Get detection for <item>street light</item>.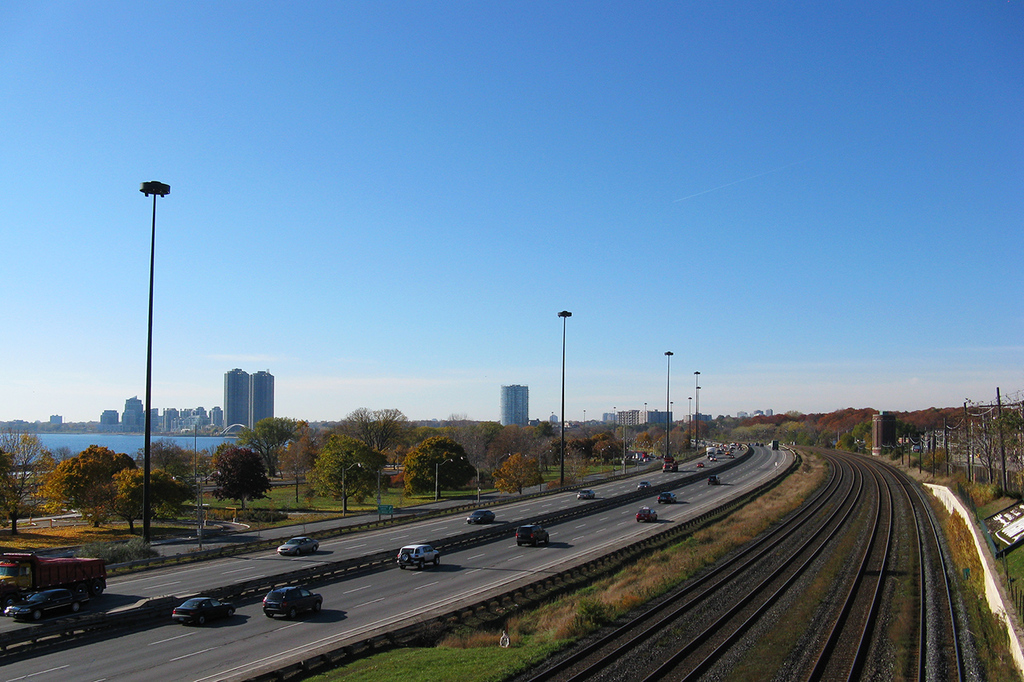
Detection: locate(338, 463, 361, 520).
